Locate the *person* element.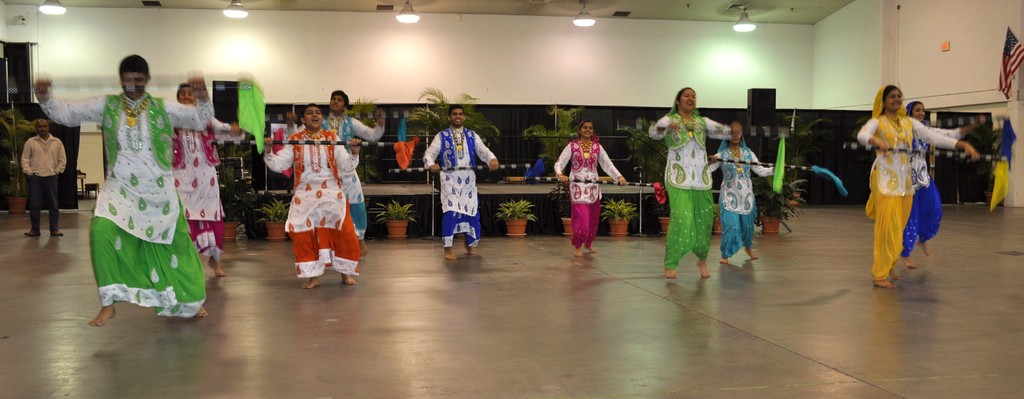
Element bbox: [x1=260, y1=102, x2=360, y2=290].
